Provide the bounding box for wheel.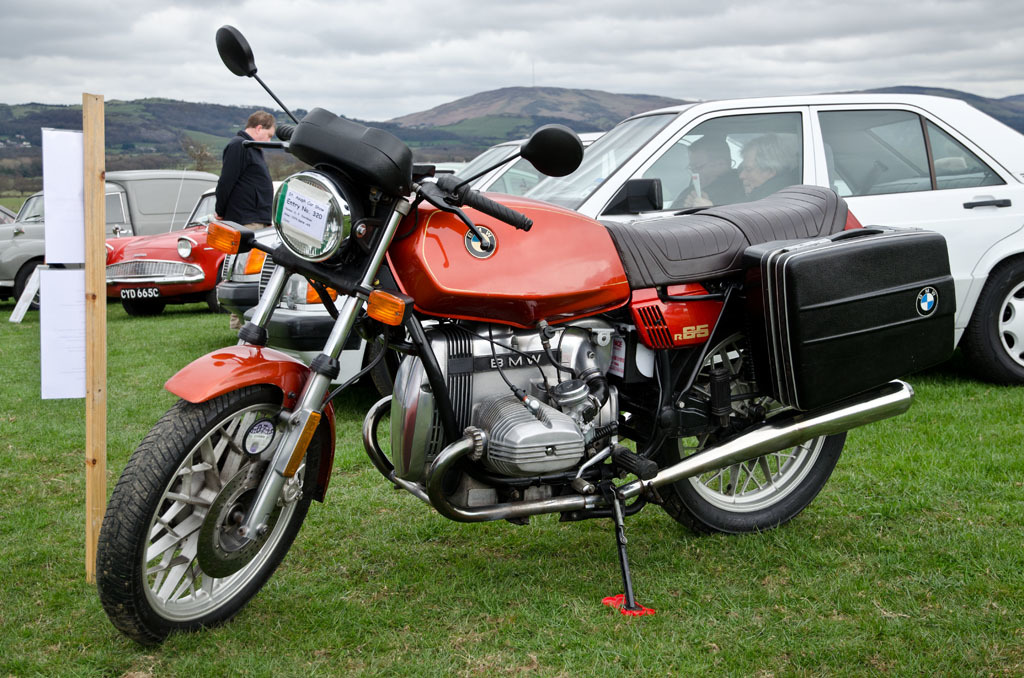
<box>964,258,1021,387</box>.
